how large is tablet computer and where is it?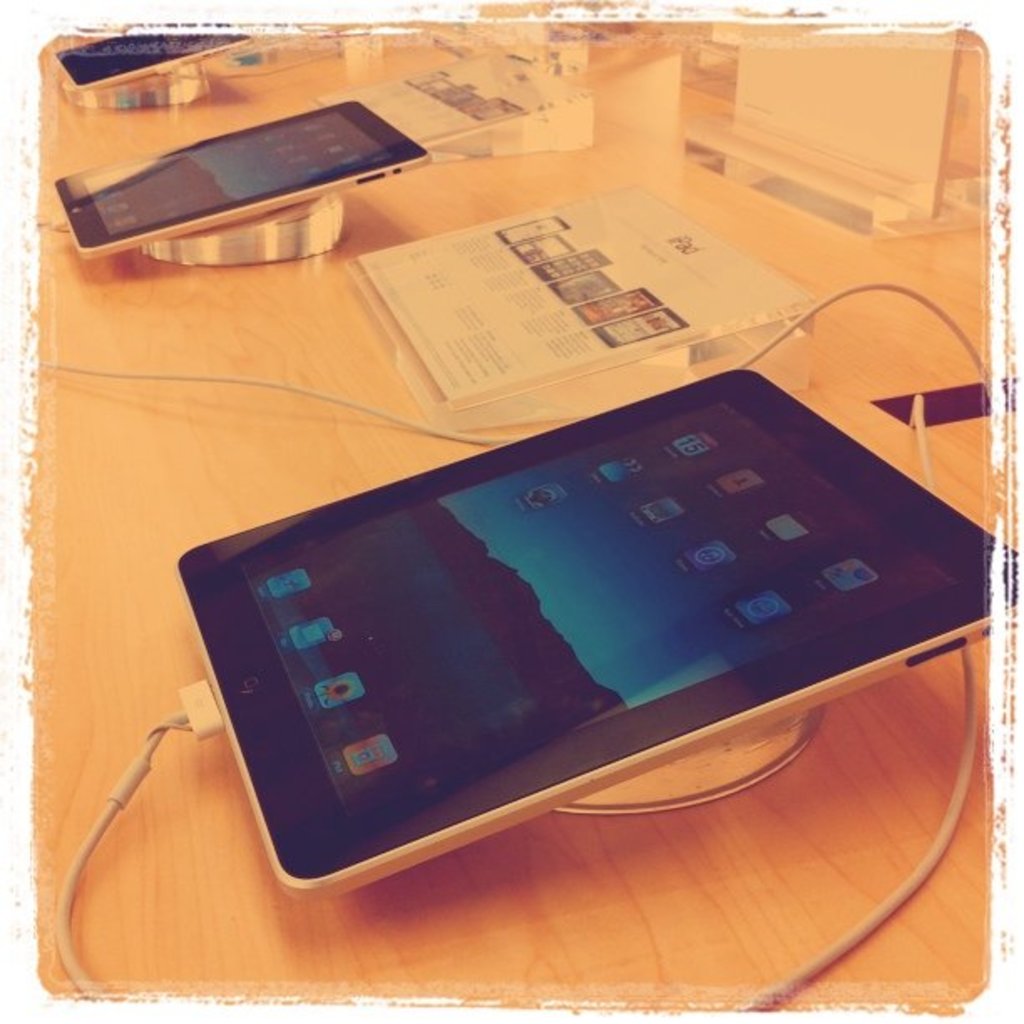
Bounding box: (left=55, top=99, right=428, bottom=261).
